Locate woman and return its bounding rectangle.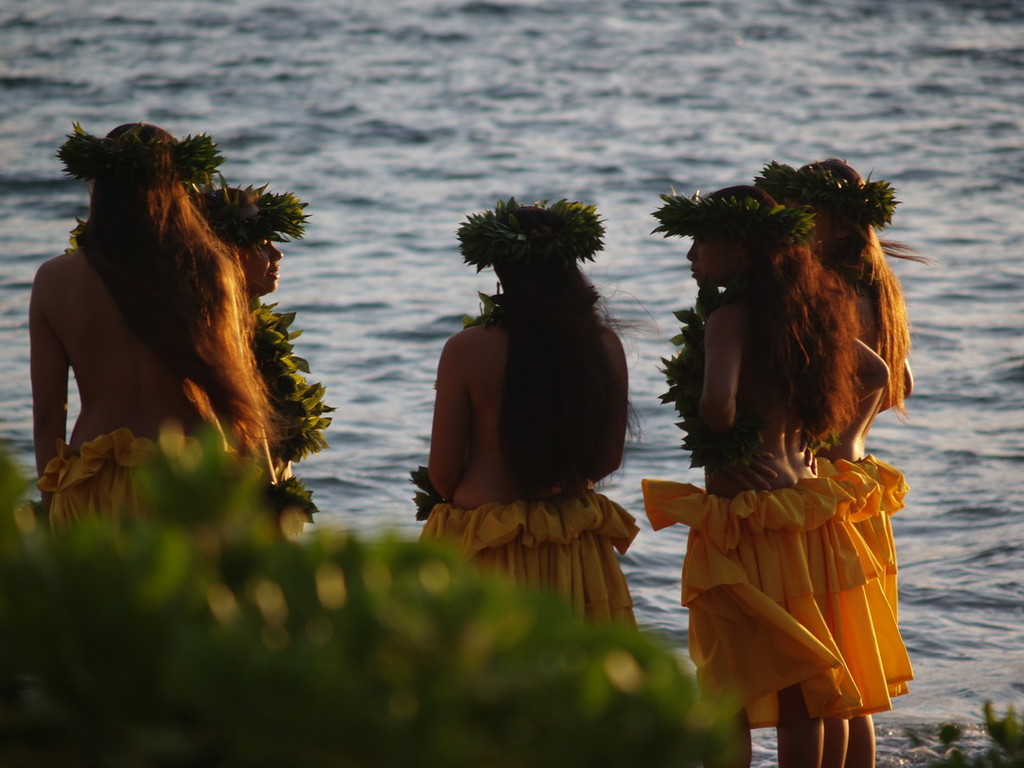
[x1=31, y1=115, x2=277, y2=550].
